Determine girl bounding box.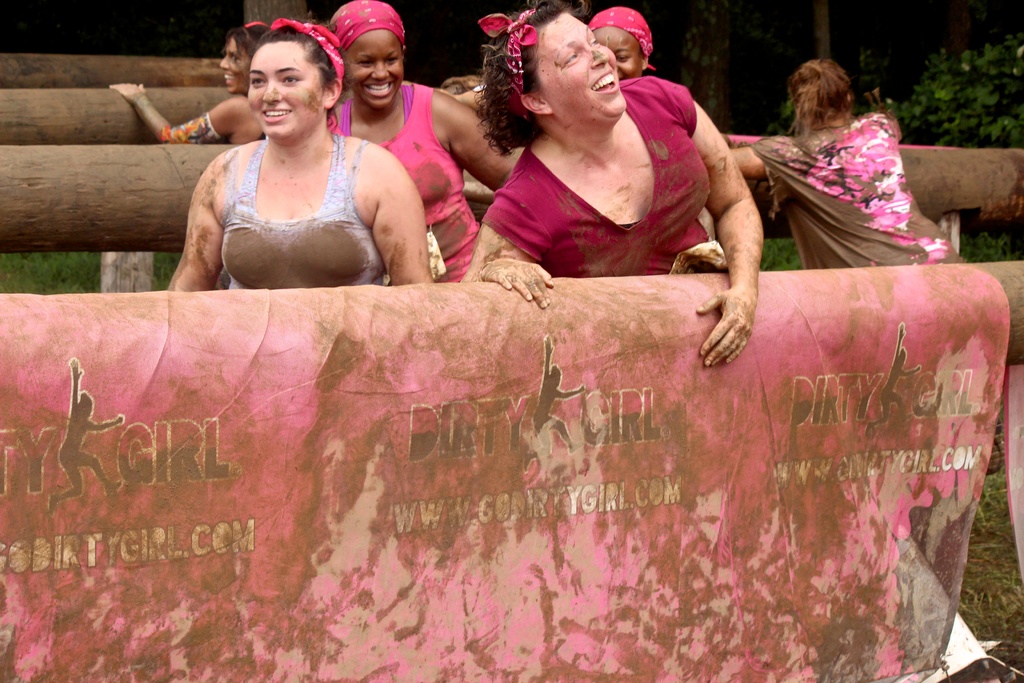
Determined: detection(108, 20, 277, 143).
